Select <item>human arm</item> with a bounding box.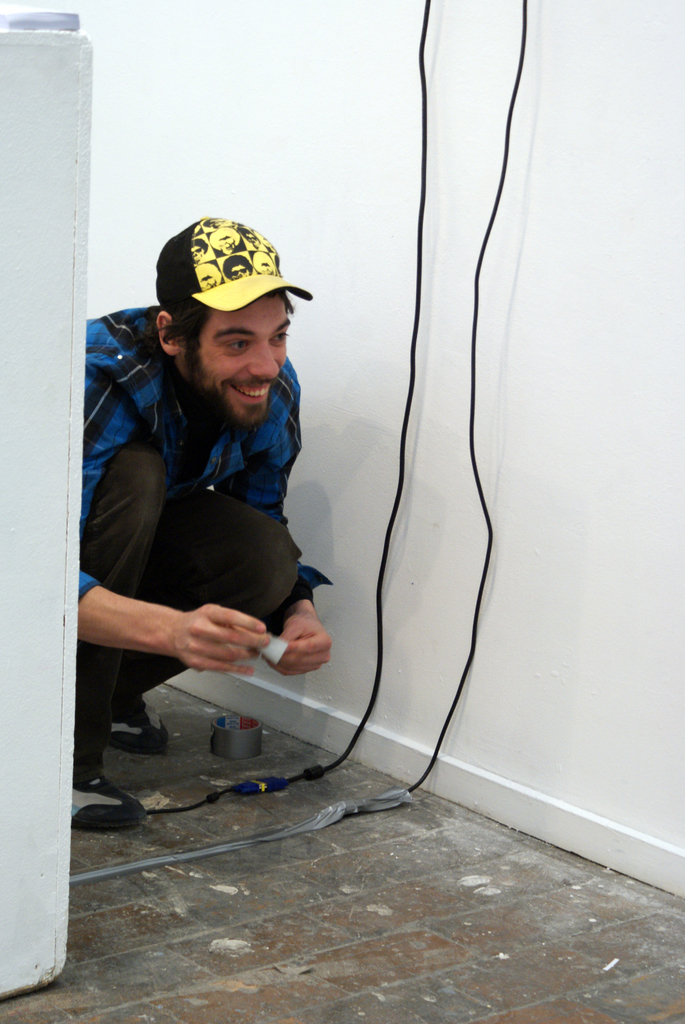
255, 352, 338, 679.
